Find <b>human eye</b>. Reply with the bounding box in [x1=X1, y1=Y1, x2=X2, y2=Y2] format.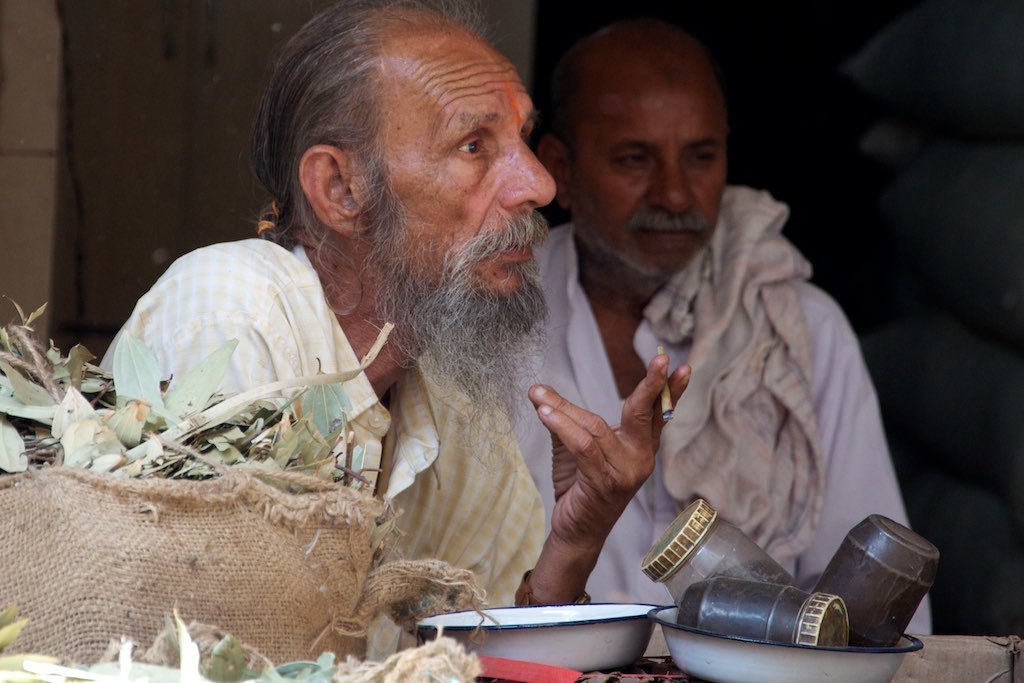
[x1=688, y1=146, x2=720, y2=168].
